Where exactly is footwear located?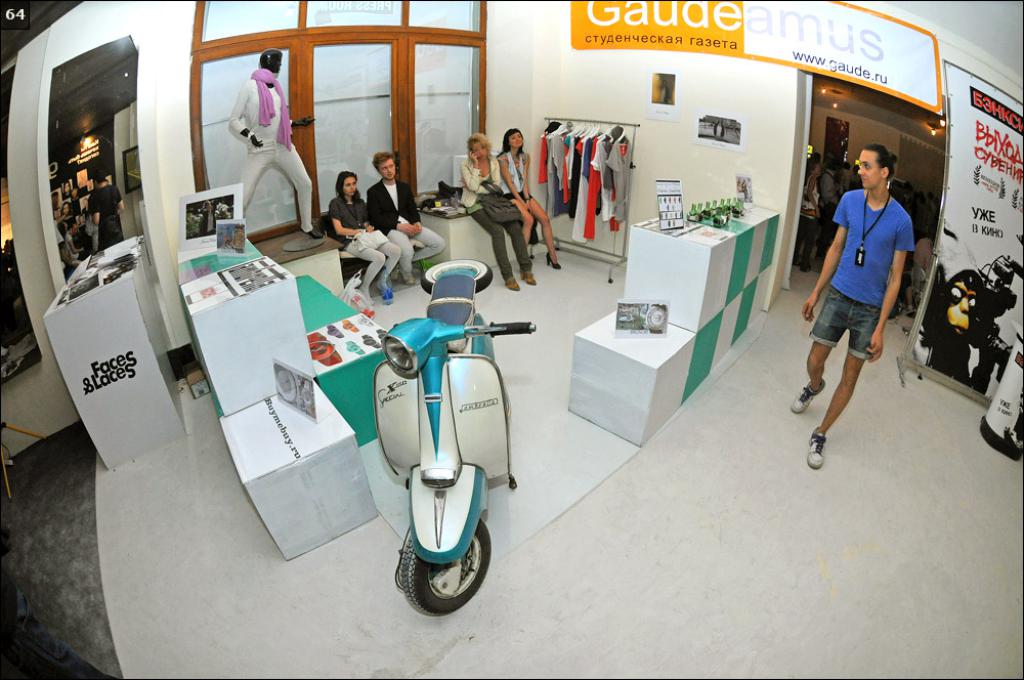
Its bounding box is detection(520, 267, 534, 286).
